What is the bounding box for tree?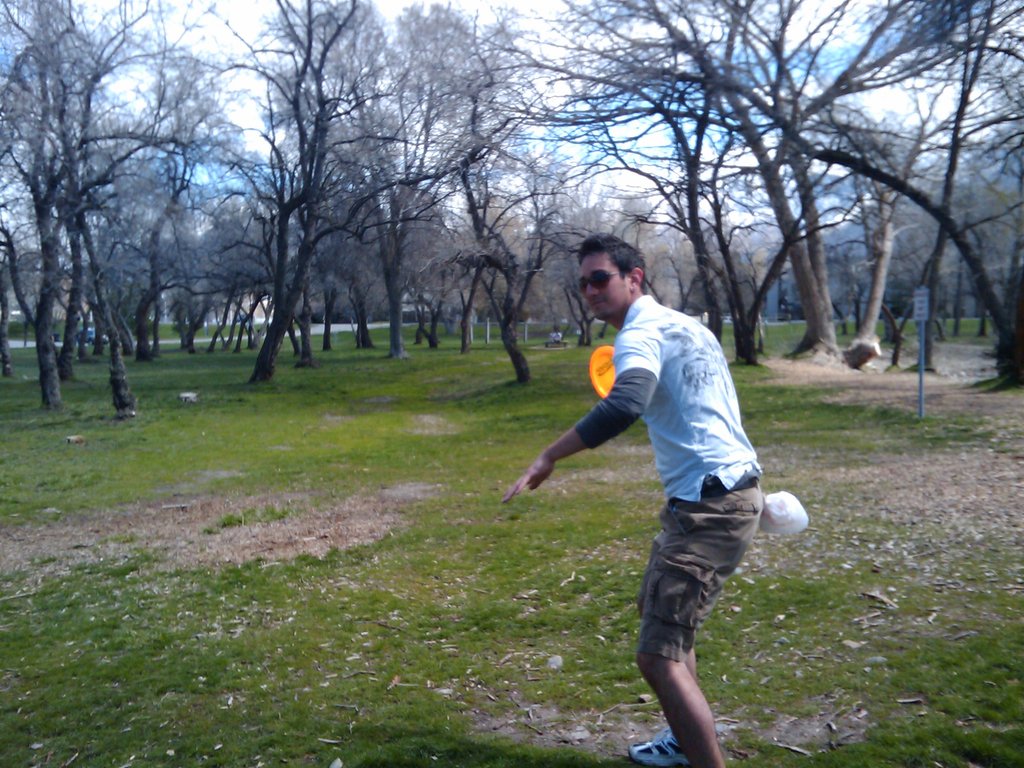
[left=818, top=0, right=1023, bottom=385].
